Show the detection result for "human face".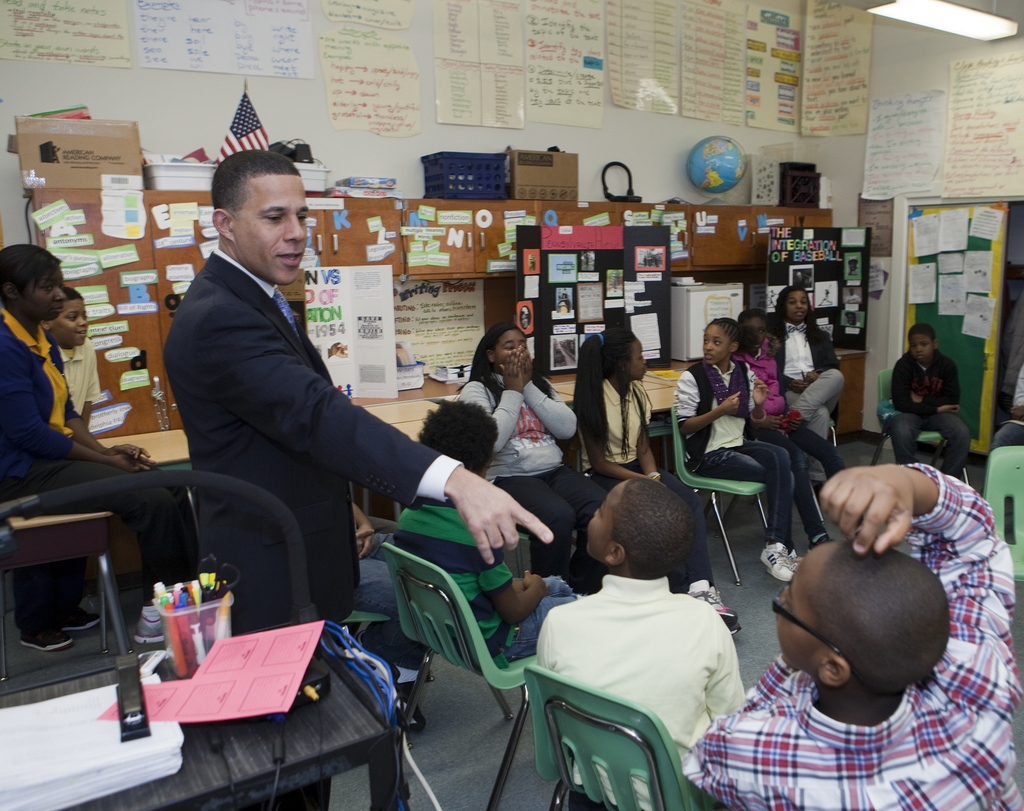
bbox=(15, 264, 68, 323).
